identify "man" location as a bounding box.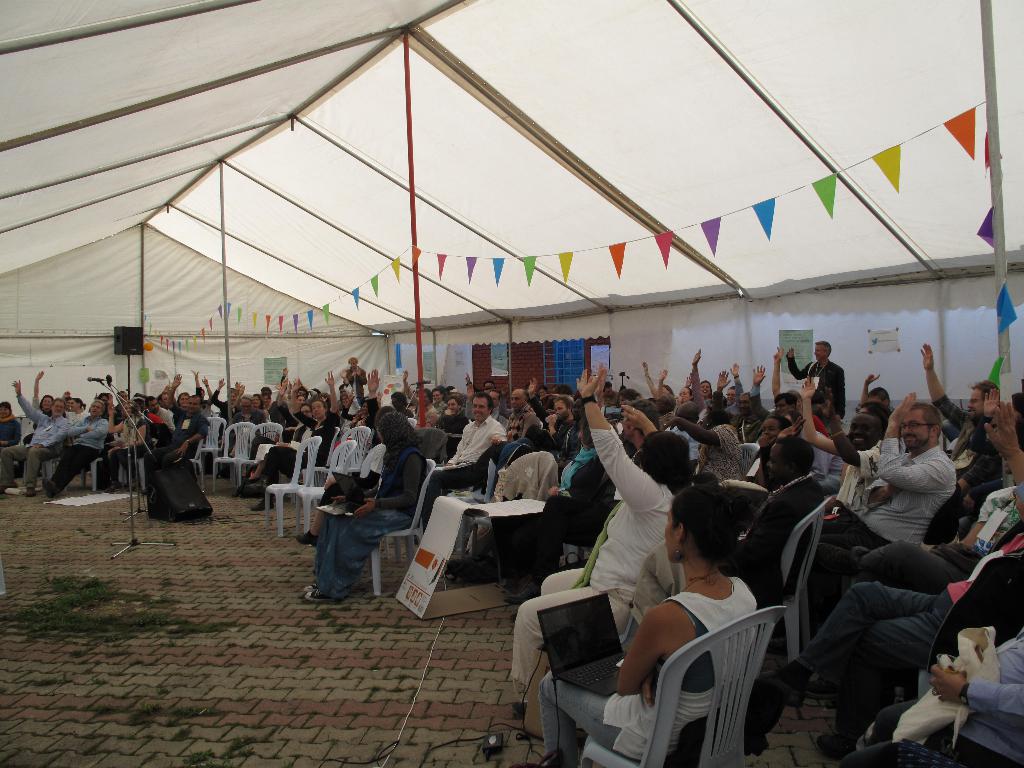
x1=349 y1=355 x2=370 y2=397.
